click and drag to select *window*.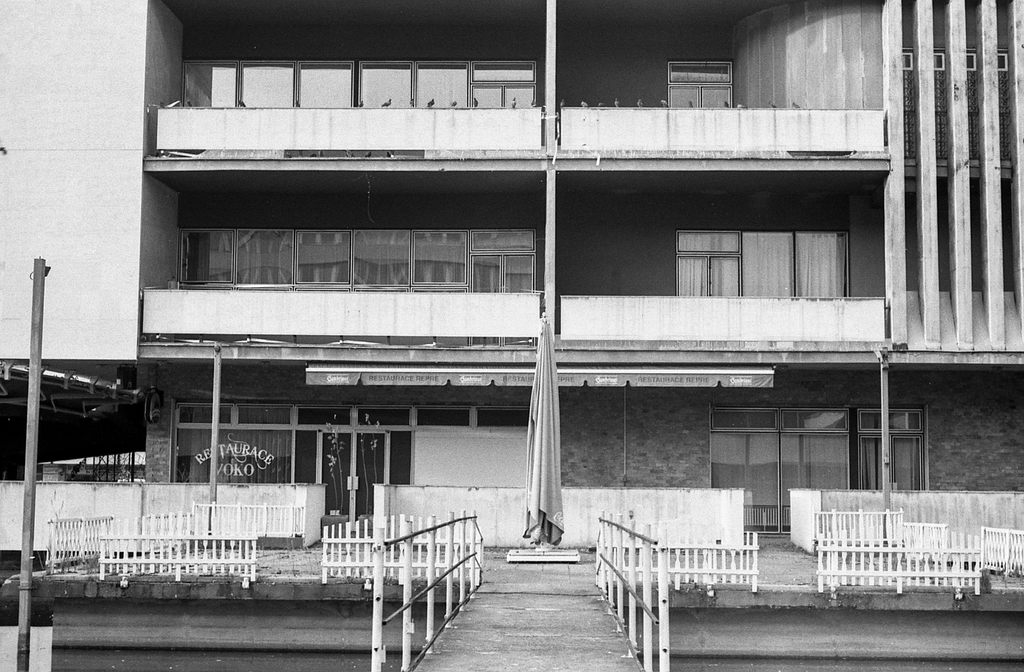
Selection: region(402, 407, 473, 432).
